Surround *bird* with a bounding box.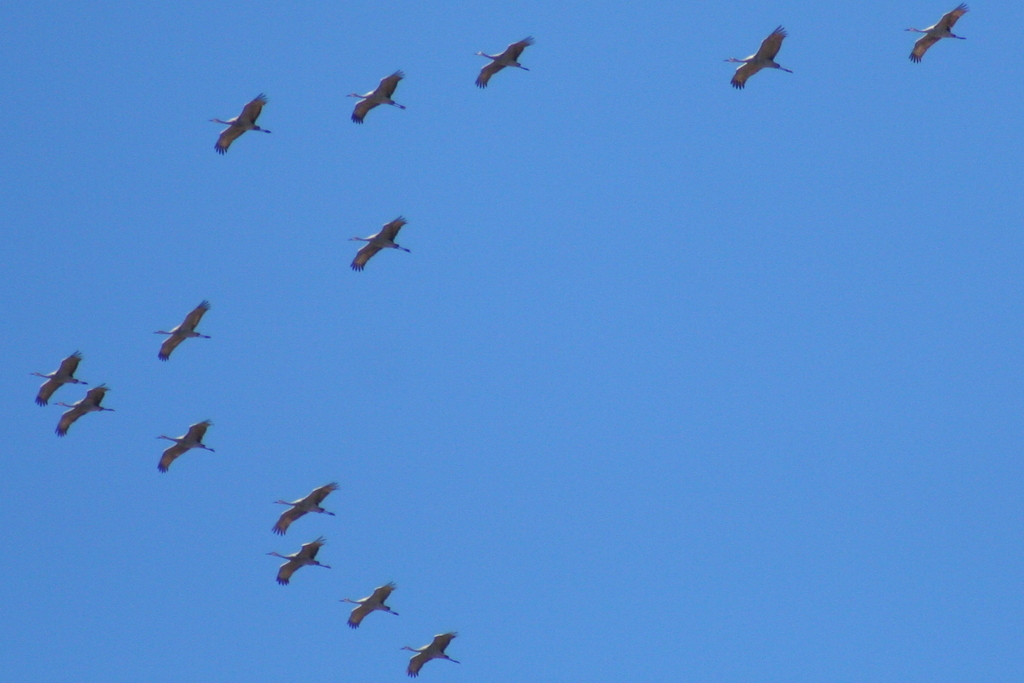
Rect(342, 61, 419, 140).
